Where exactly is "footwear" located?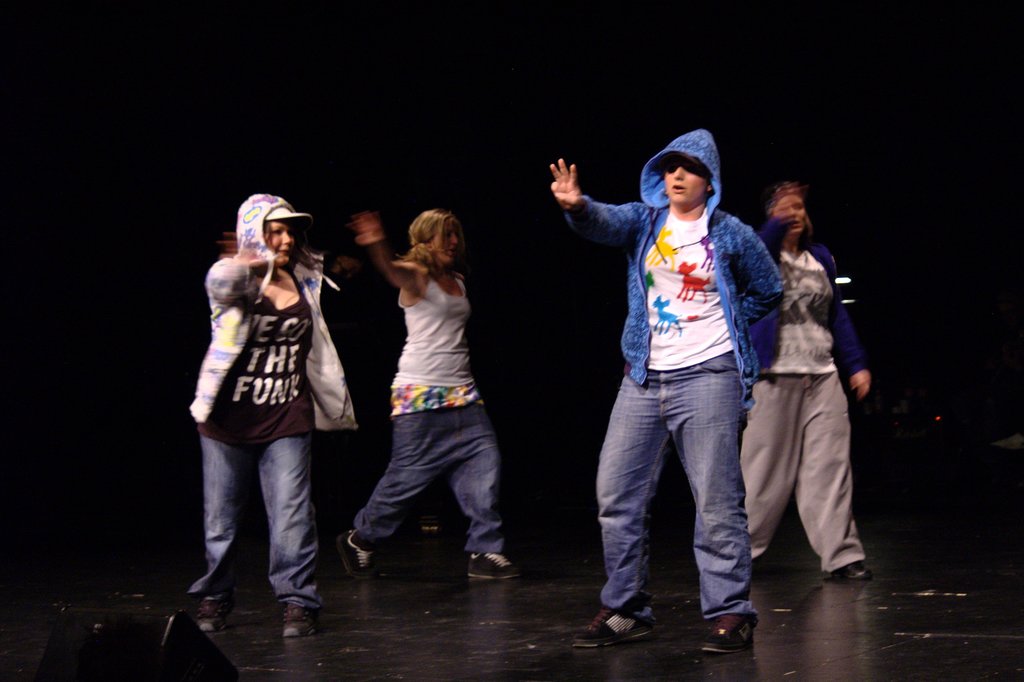
Its bounding box is bbox=[467, 549, 522, 583].
